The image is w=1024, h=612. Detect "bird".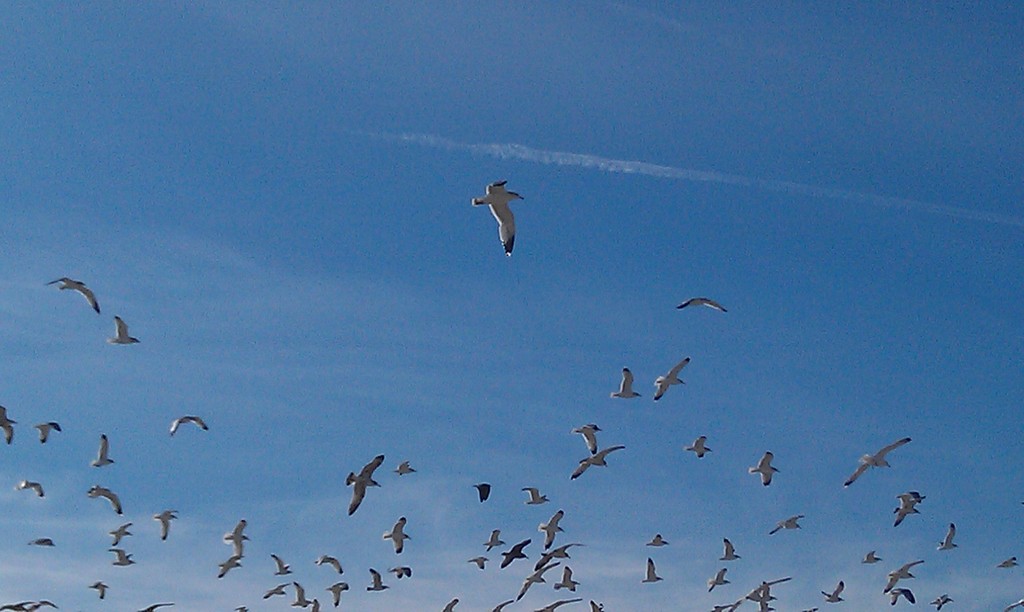
Detection: detection(535, 598, 582, 611).
